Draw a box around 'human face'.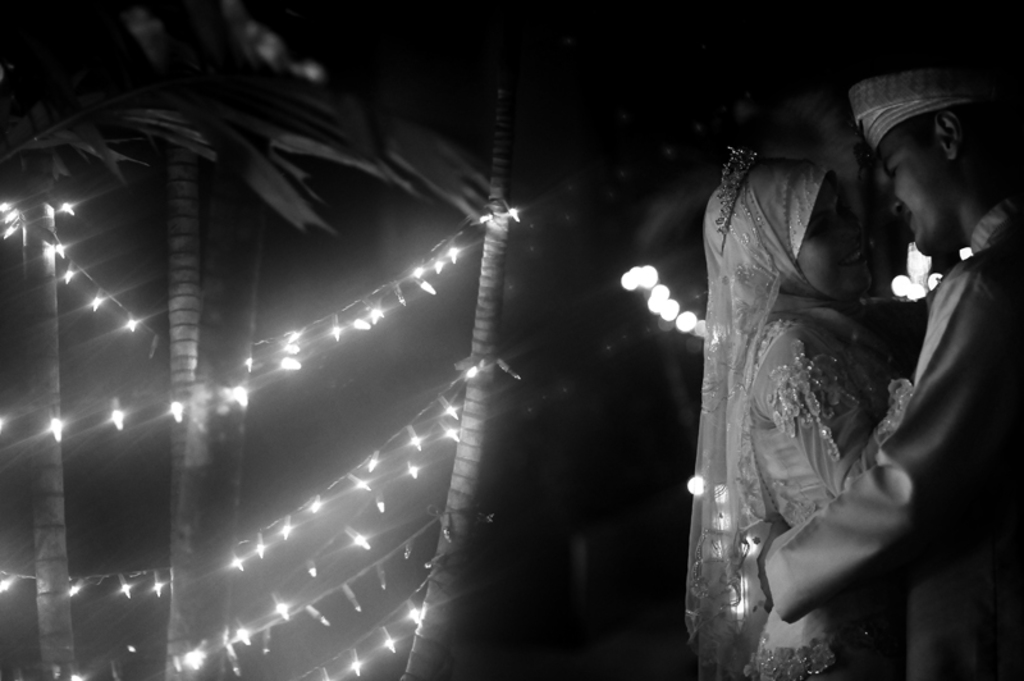
[785,179,863,303].
